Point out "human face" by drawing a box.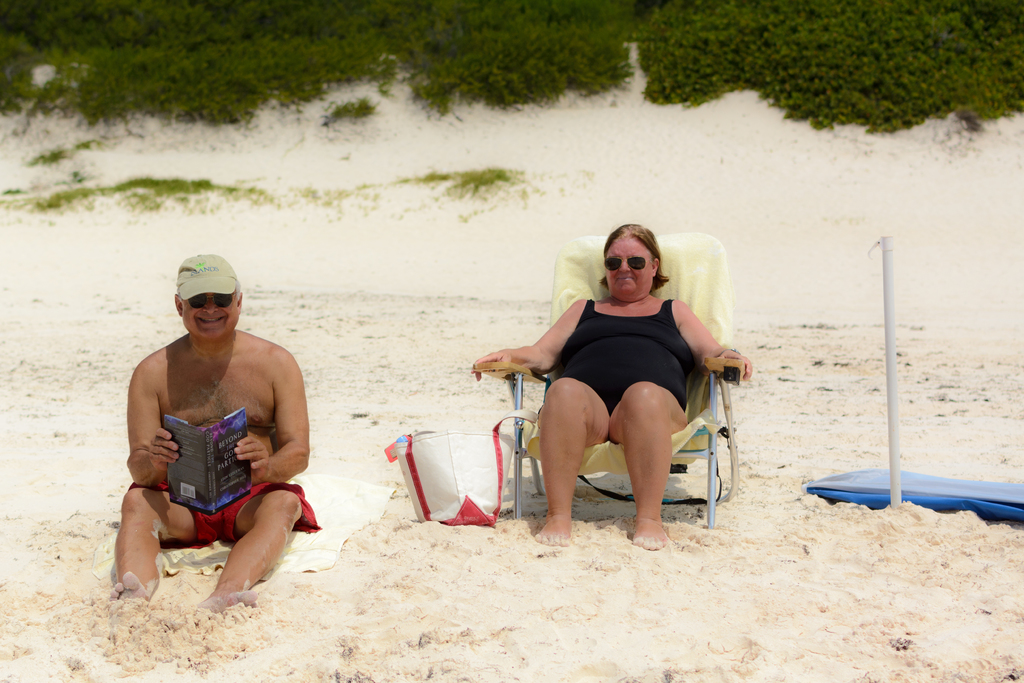
{"x1": 602, "y1": 243, "x2": 657, "y2": 302}.
